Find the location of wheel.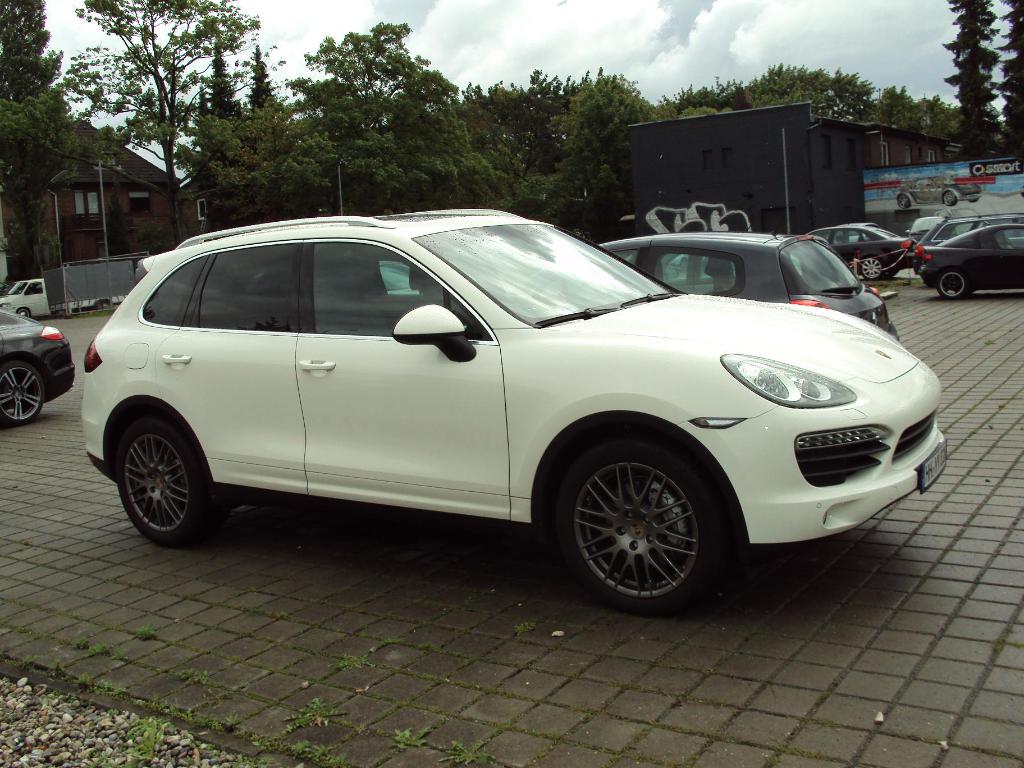
Location: Rect(15, 304, 33, 320).
